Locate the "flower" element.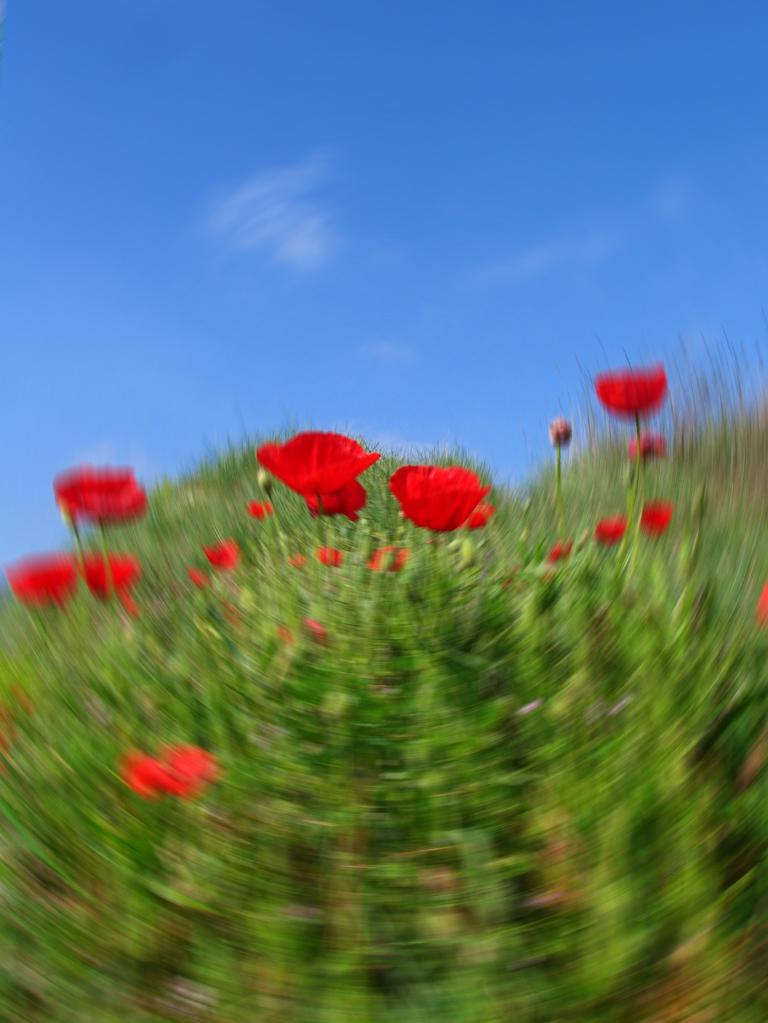
Element bbox: bbox(123, 741, 207, 796).
